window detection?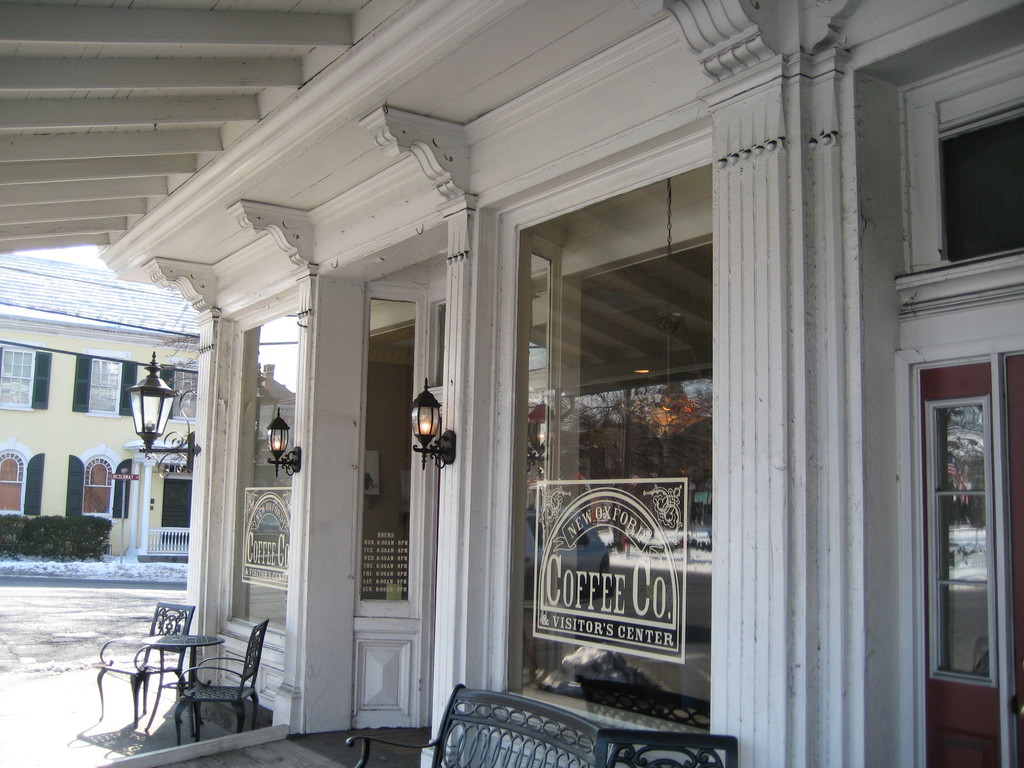
BBox(0, 338, 56, 415)
